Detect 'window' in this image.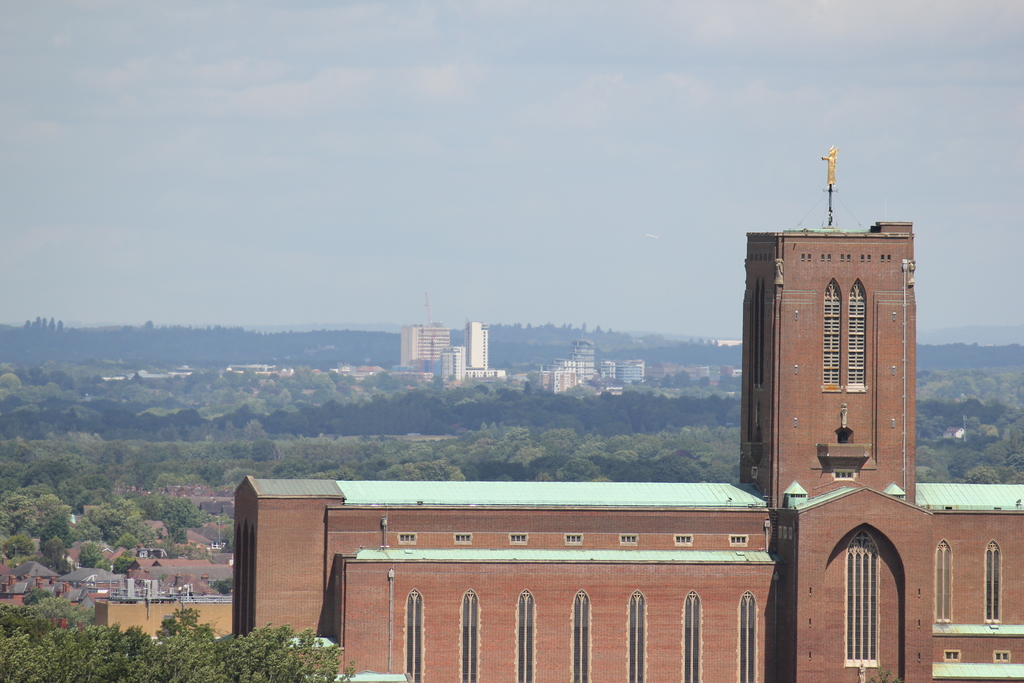
Detection: box(821, 276, 874, 390).
